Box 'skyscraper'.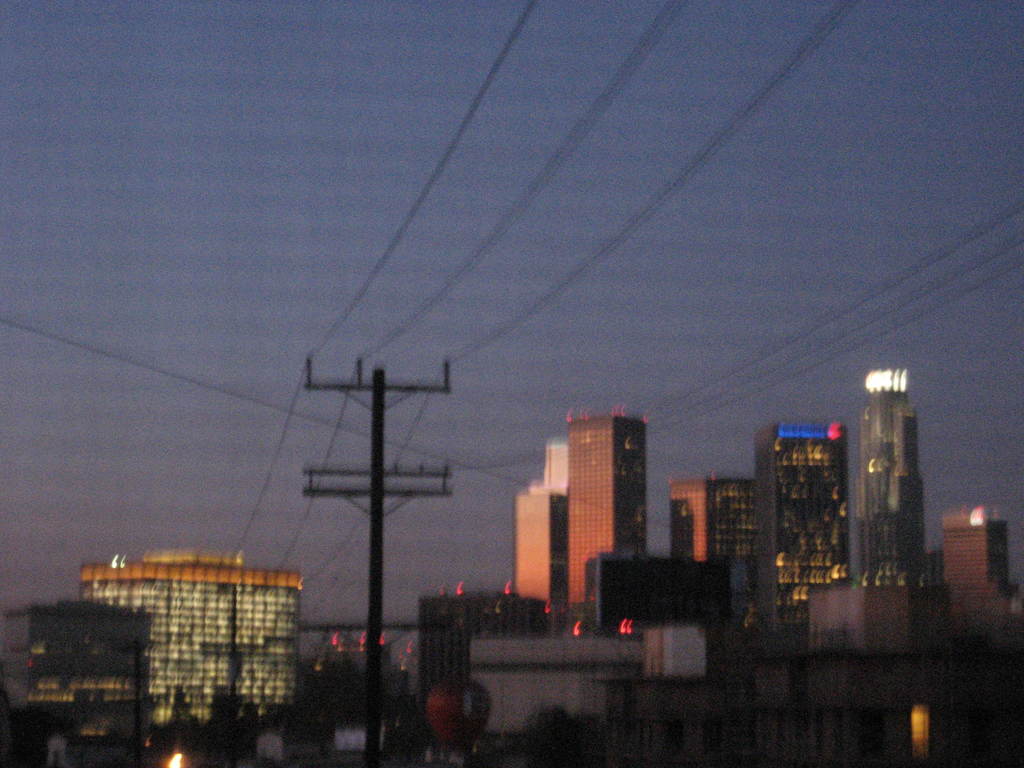
bbox=(508, 495, 576, 611).
